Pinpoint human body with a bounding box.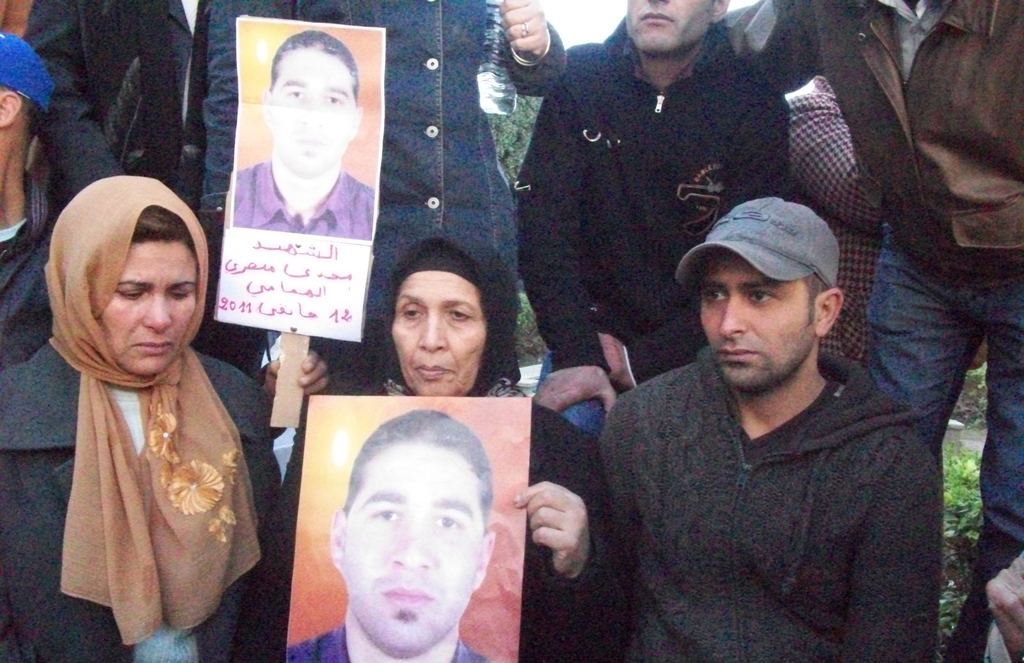
<region>284, 411, 495, 662</region>.
